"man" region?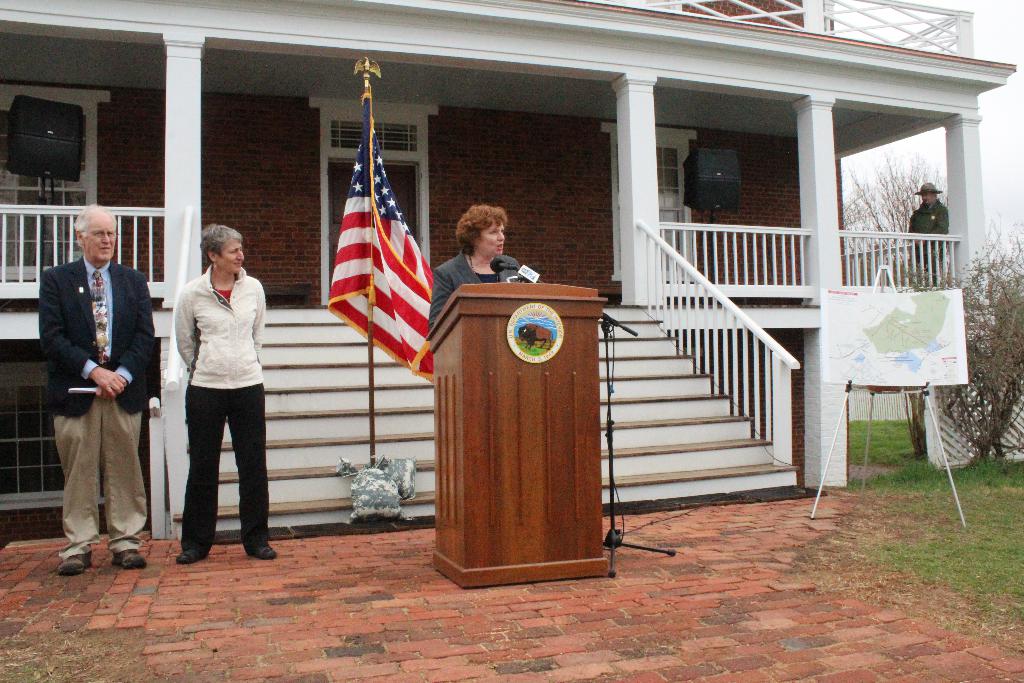
left=27, top=186, right=166, bottom=584
